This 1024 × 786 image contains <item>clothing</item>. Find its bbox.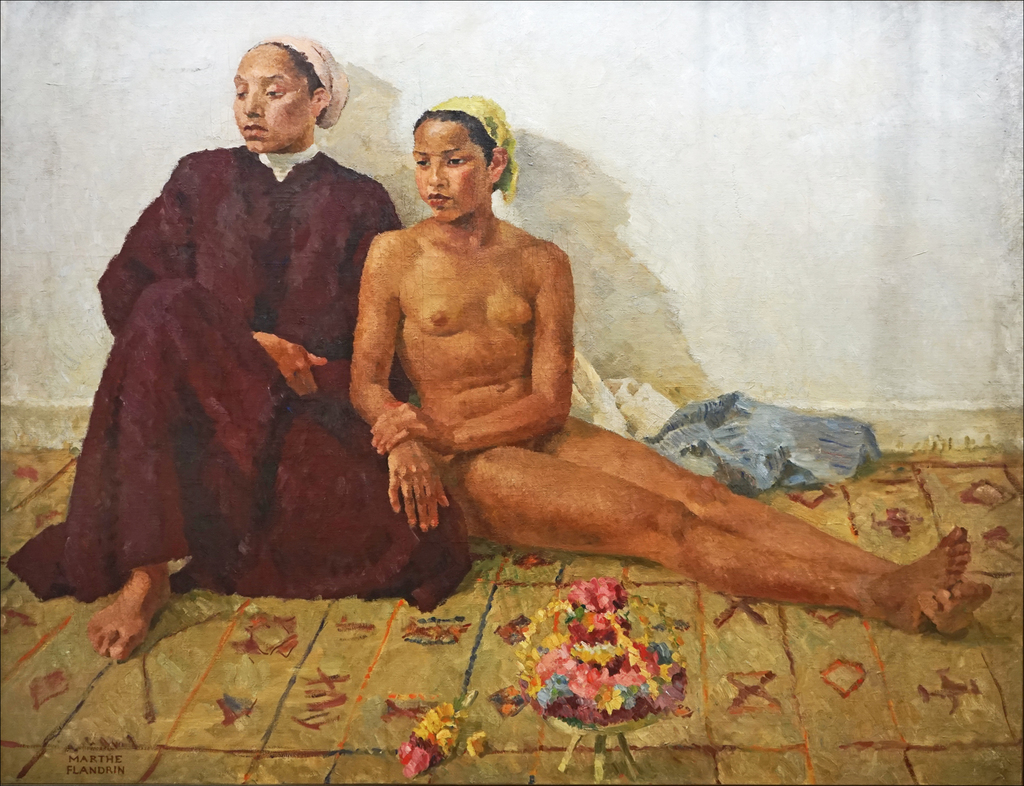
[x1=51, y1=77, x2=398, y2=625].
